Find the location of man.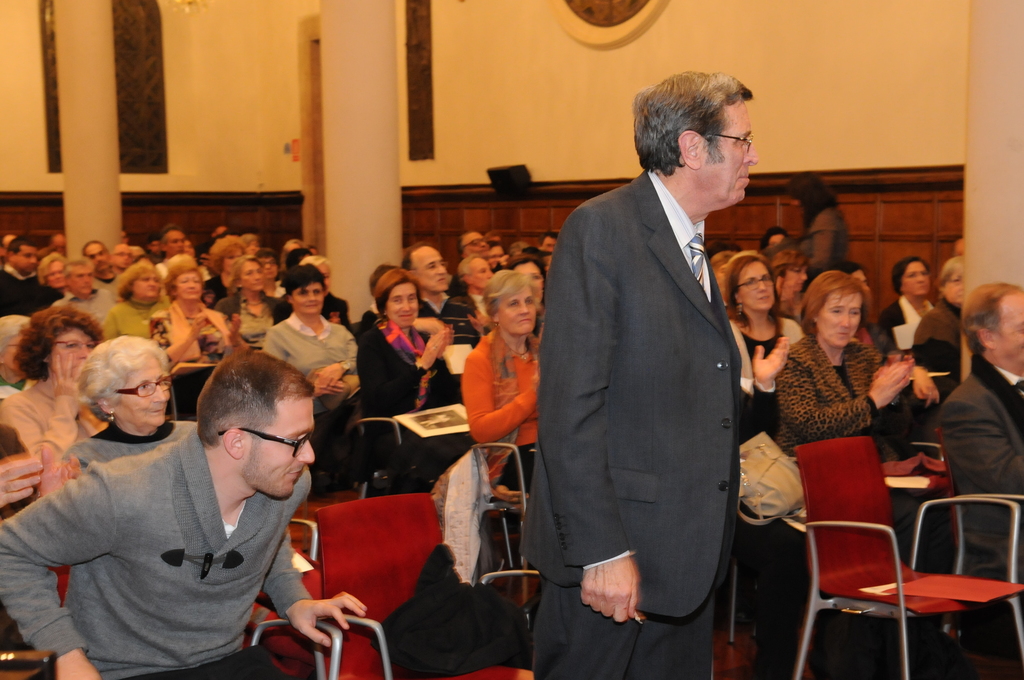
Location: locate(0, 338, 330, 679).
